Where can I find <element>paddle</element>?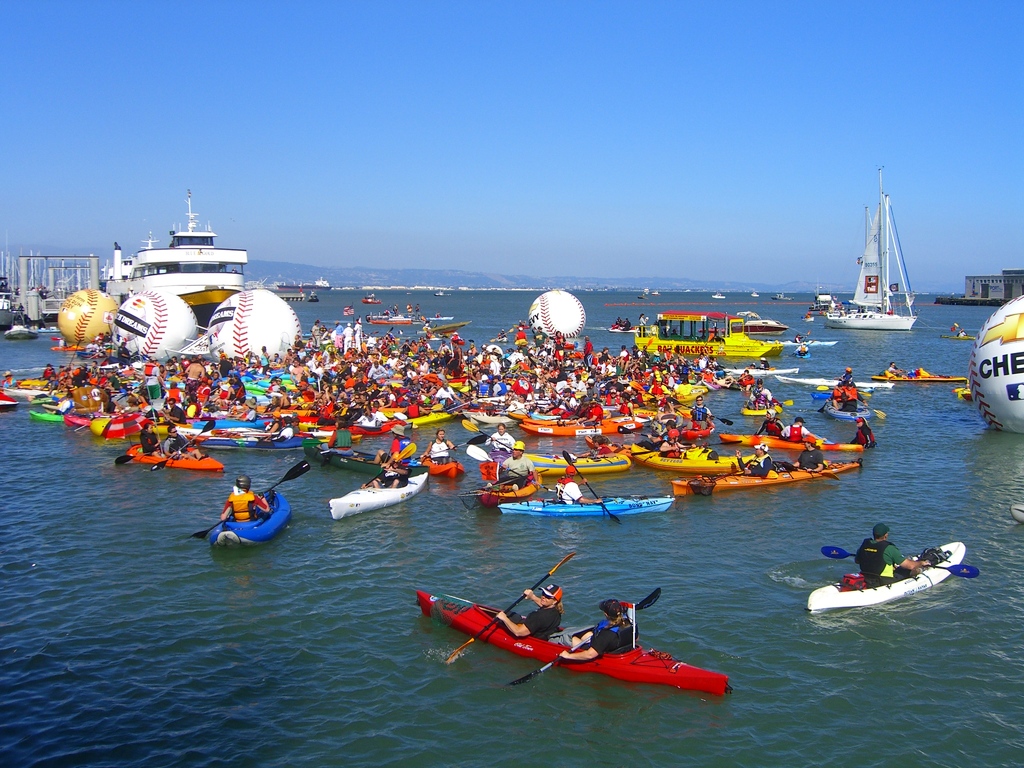
You can find it at Rect(848, 395, 884, 419).
